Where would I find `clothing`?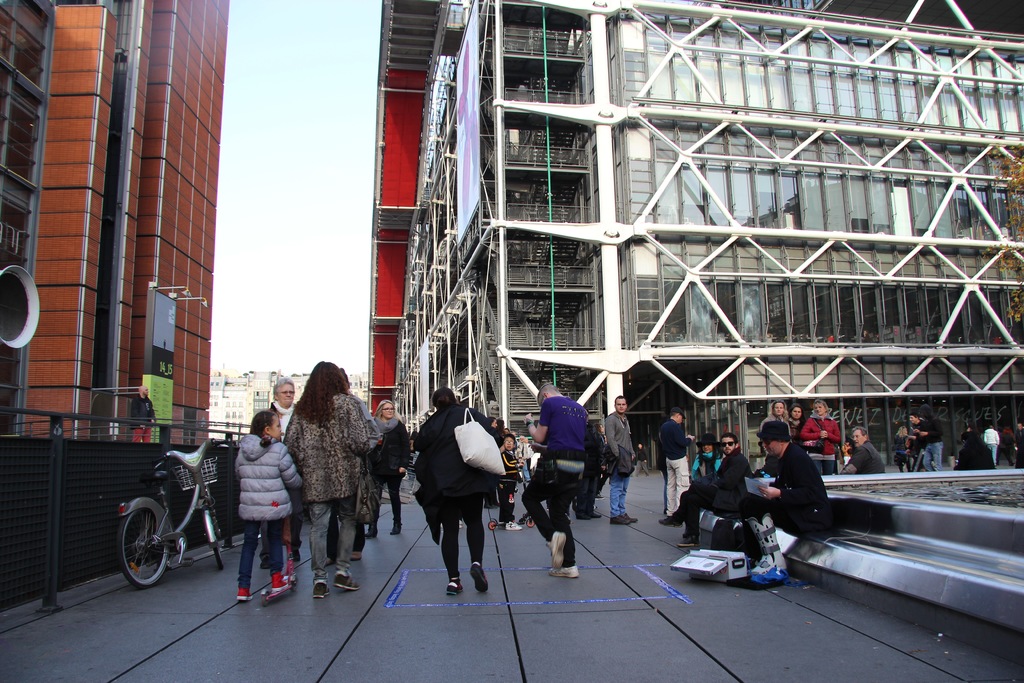
At BBox(670, 450, 753, 547).
